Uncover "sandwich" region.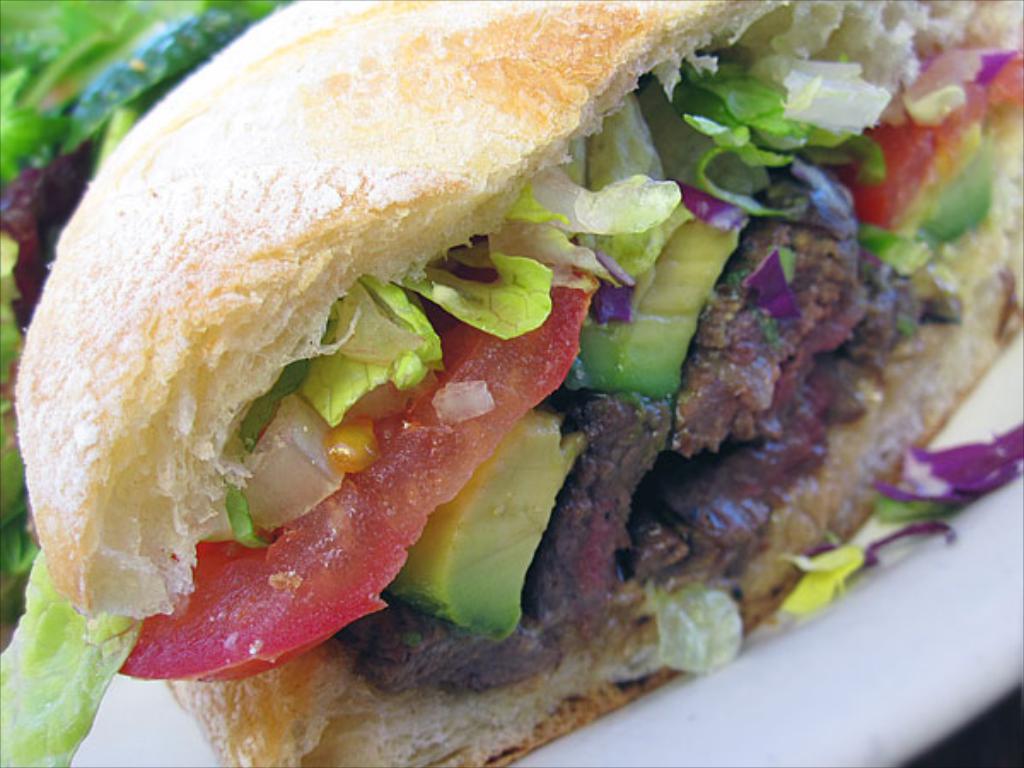
Uncovered: x1=0 y1=0 x2=1022 y2=766.
